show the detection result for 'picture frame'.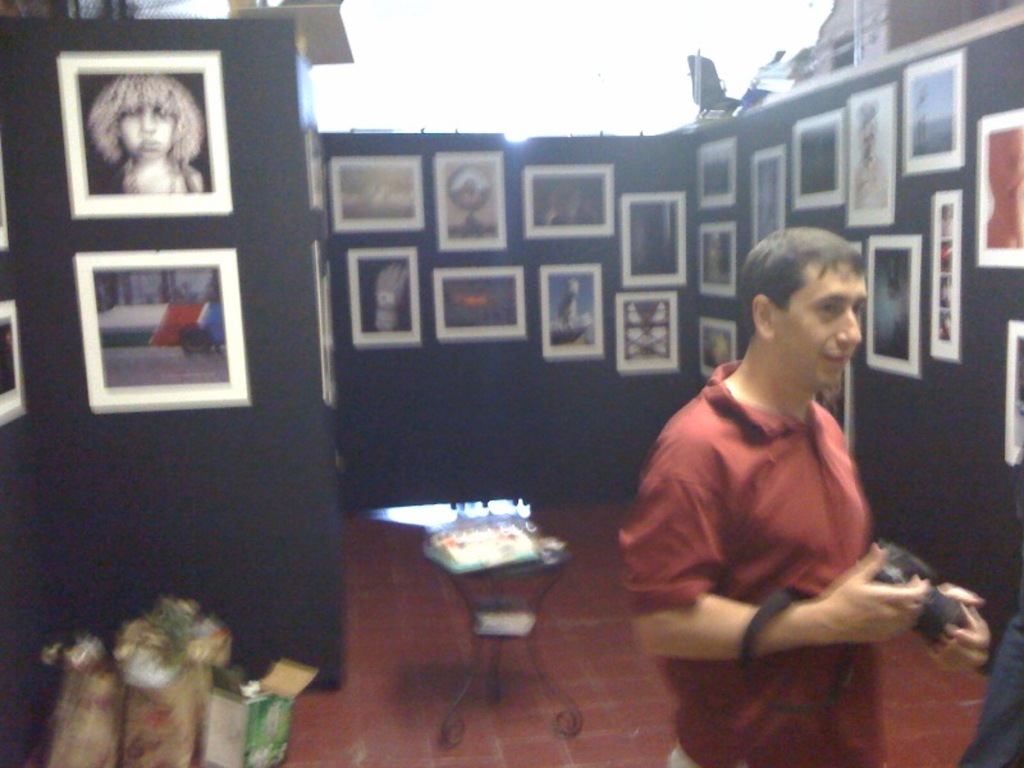
{"x1": 846, "y1": 78, "x2": 900, "y2": 225}.
